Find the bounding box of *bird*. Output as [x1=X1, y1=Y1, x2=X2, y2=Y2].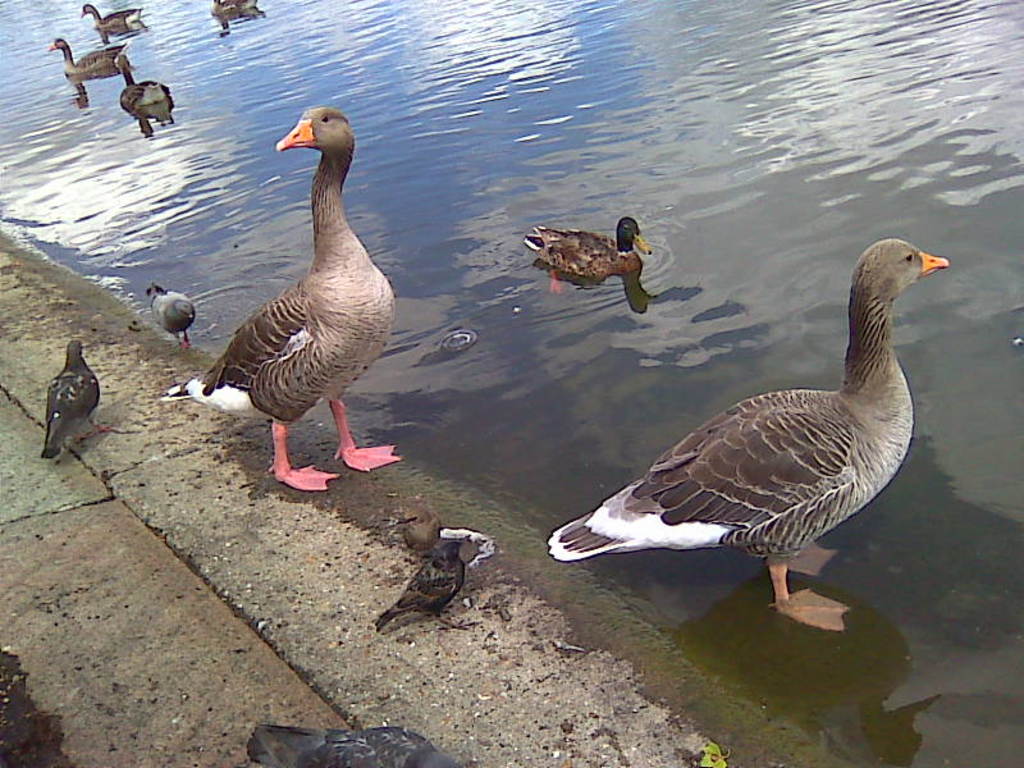
[x1=244, y1=722, x2=467, y2=767].
